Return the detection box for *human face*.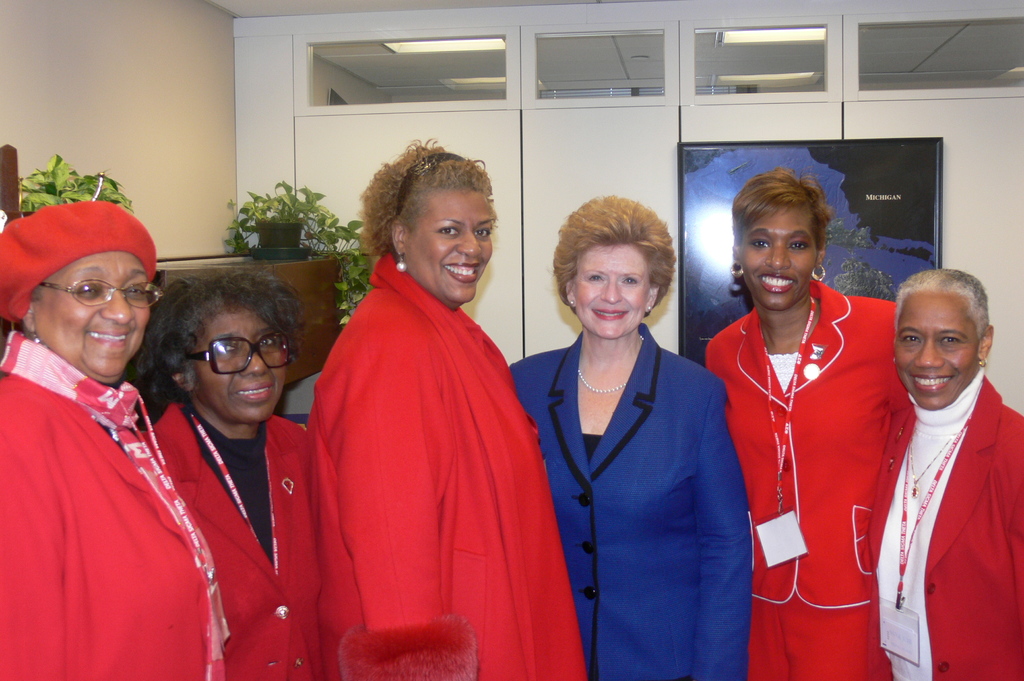
<box>572,244,649,338</box>.
